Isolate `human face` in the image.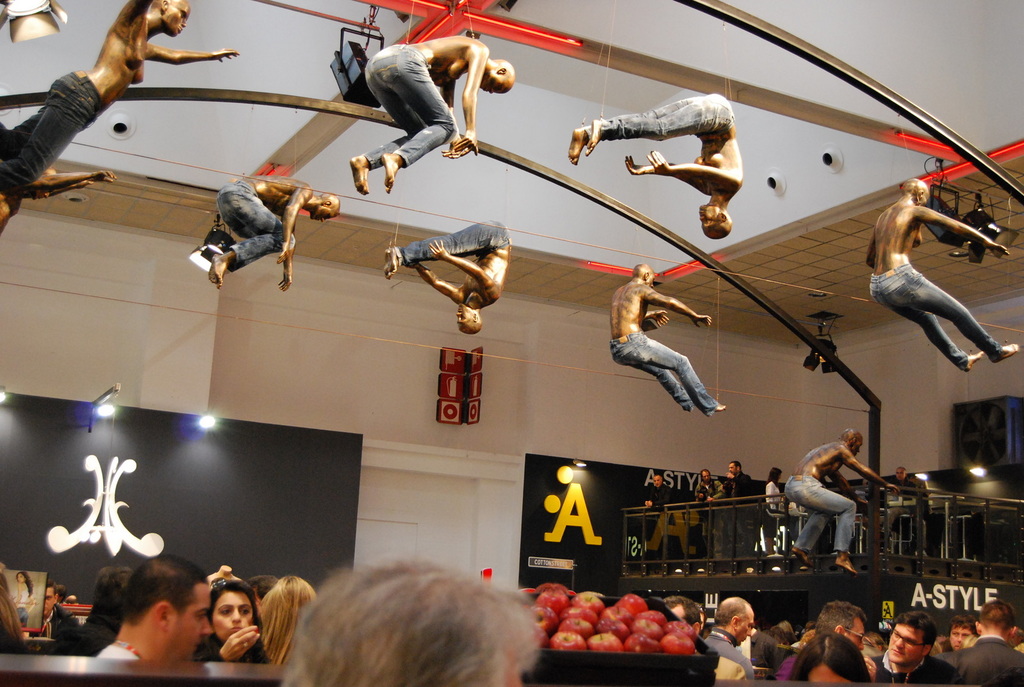
Isolated region: [734, 611, 755, 642].
